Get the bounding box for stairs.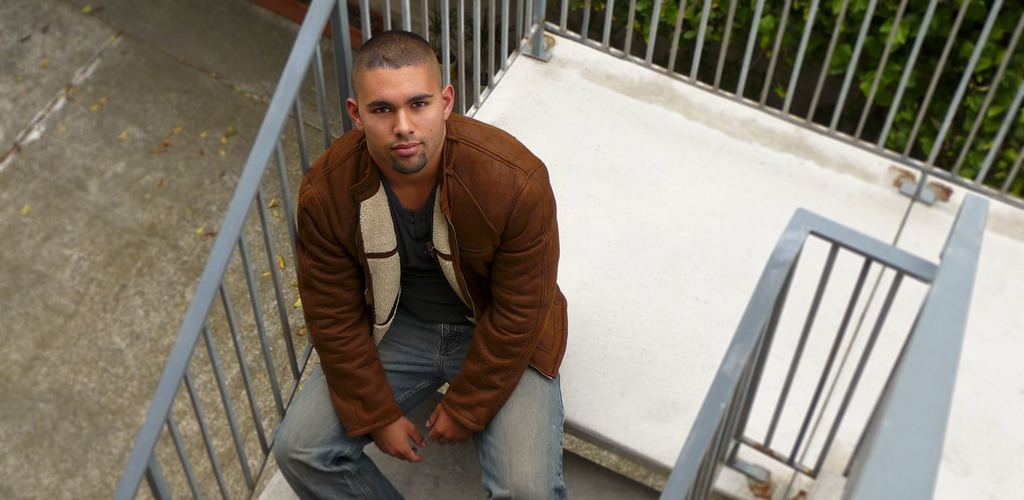
region(255, 12, 1023, 496).
